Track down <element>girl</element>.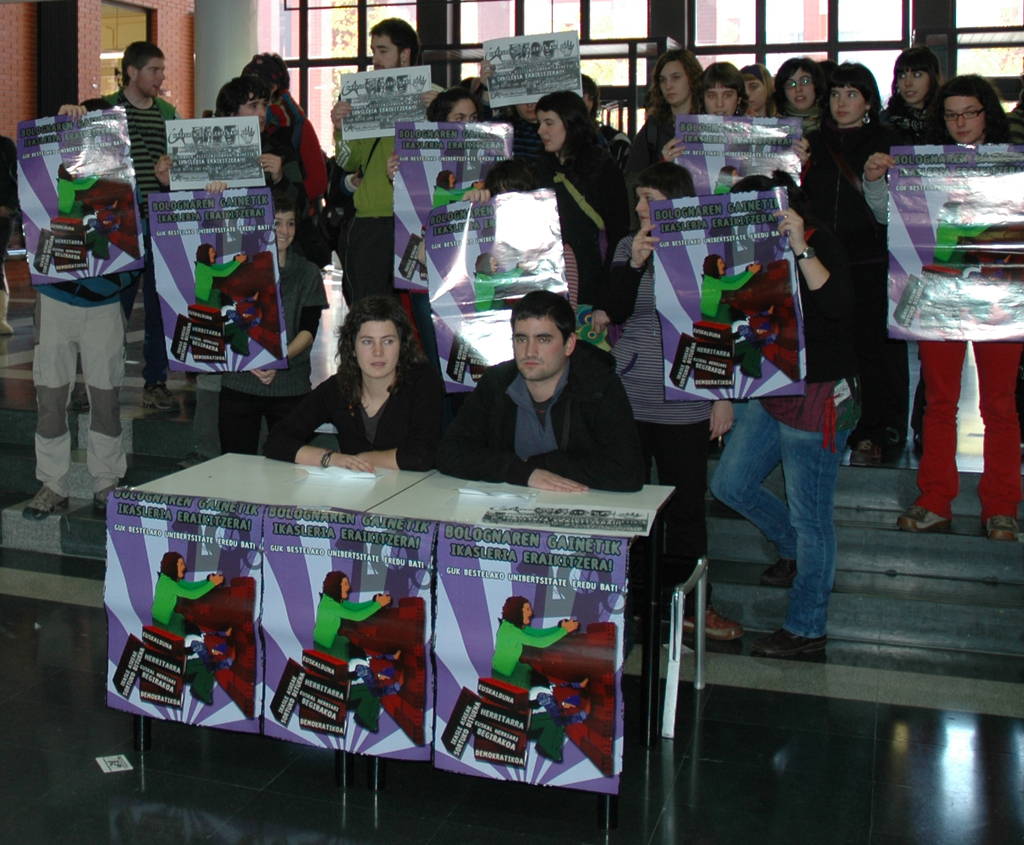
Tracked to (left=536, top=77, right=627, bottom=305).
